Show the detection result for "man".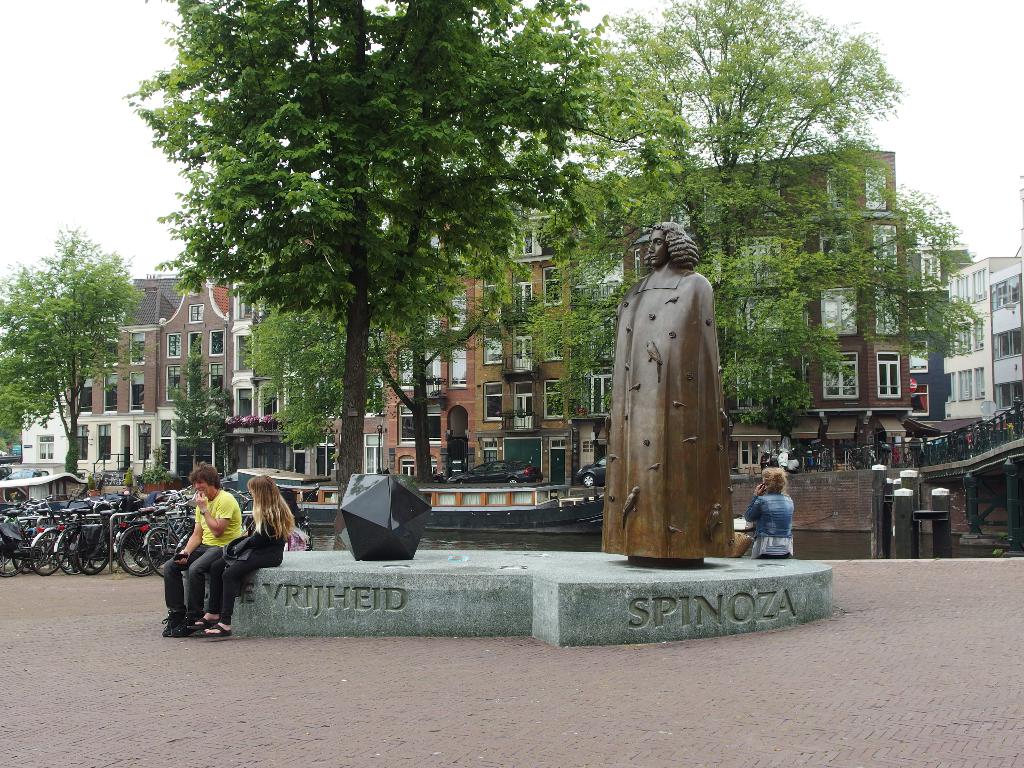
<box>602,222,734,570</box>.
